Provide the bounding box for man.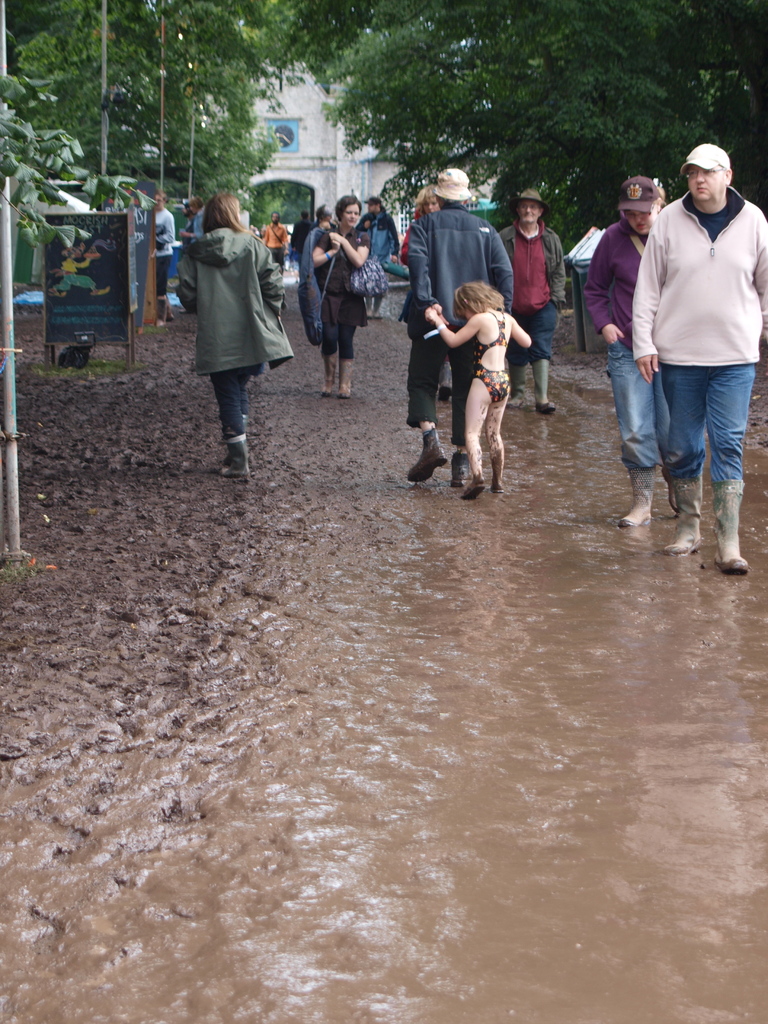
x1=262 y1=211 x2=287 y2=306.
